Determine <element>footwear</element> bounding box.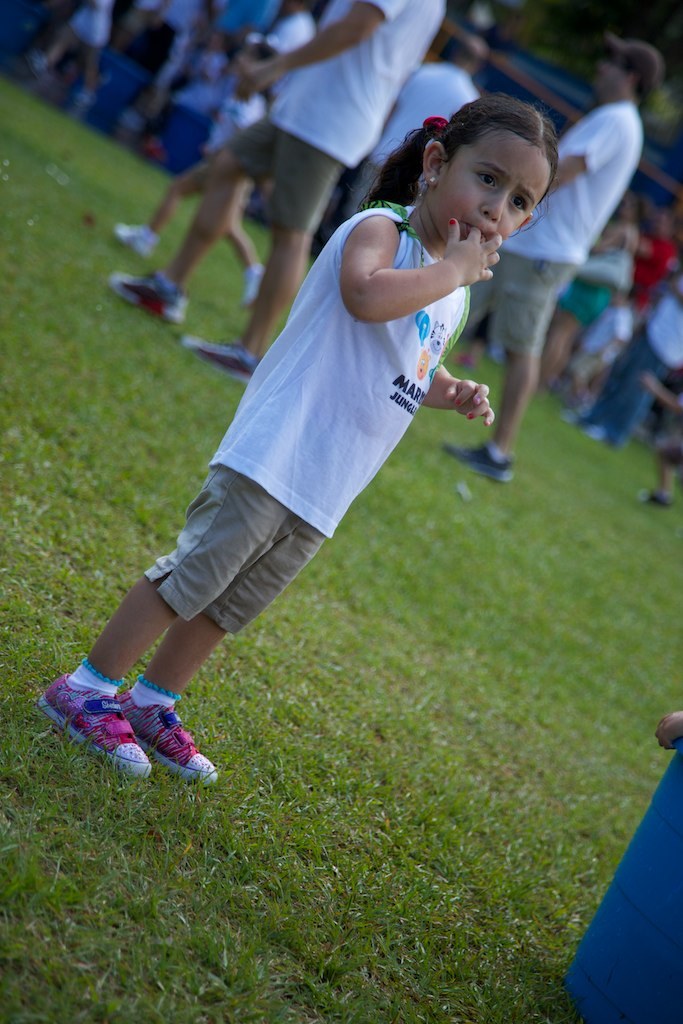
Determined: bbox(114, 226, 165, 257).
